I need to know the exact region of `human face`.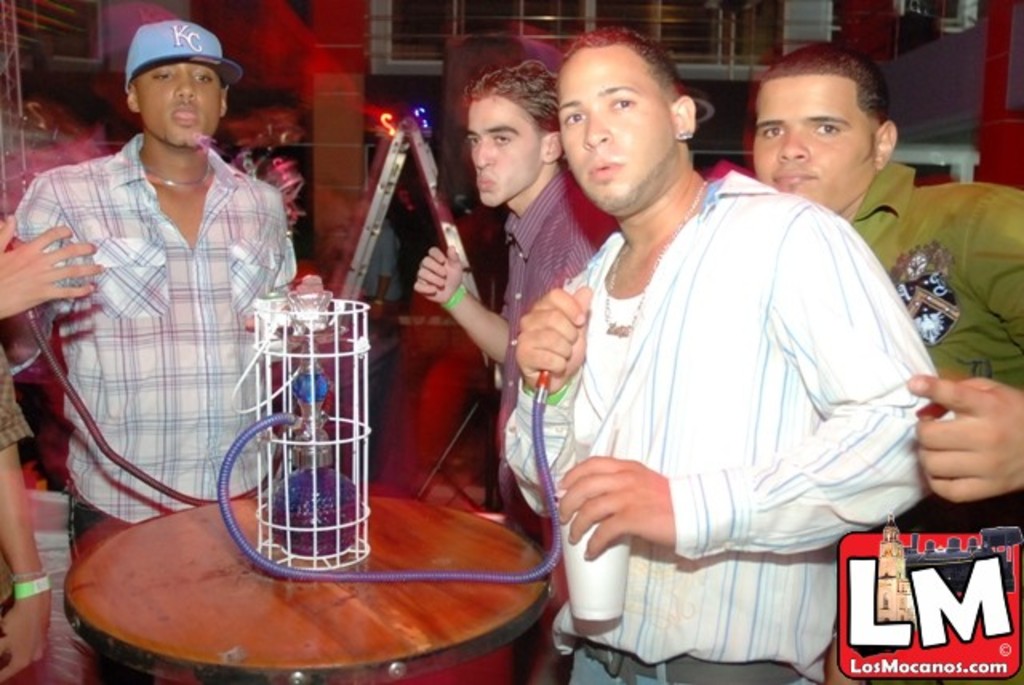
Region: [464,94,546,202].
